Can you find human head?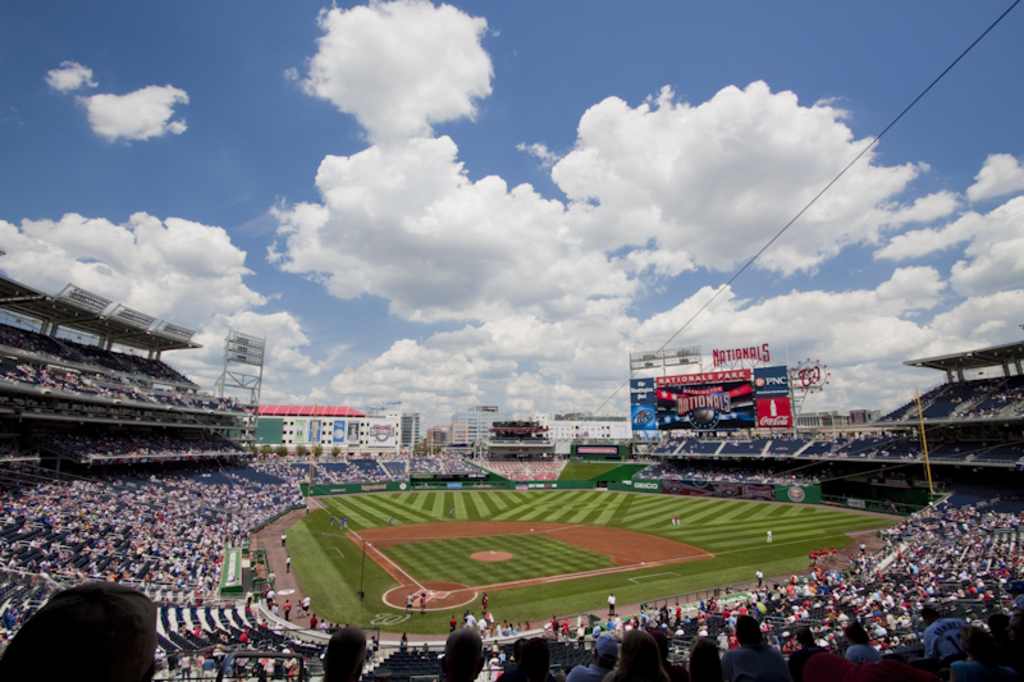
Yes, bounding box: <region>439, 627, 484, 681</region>.
